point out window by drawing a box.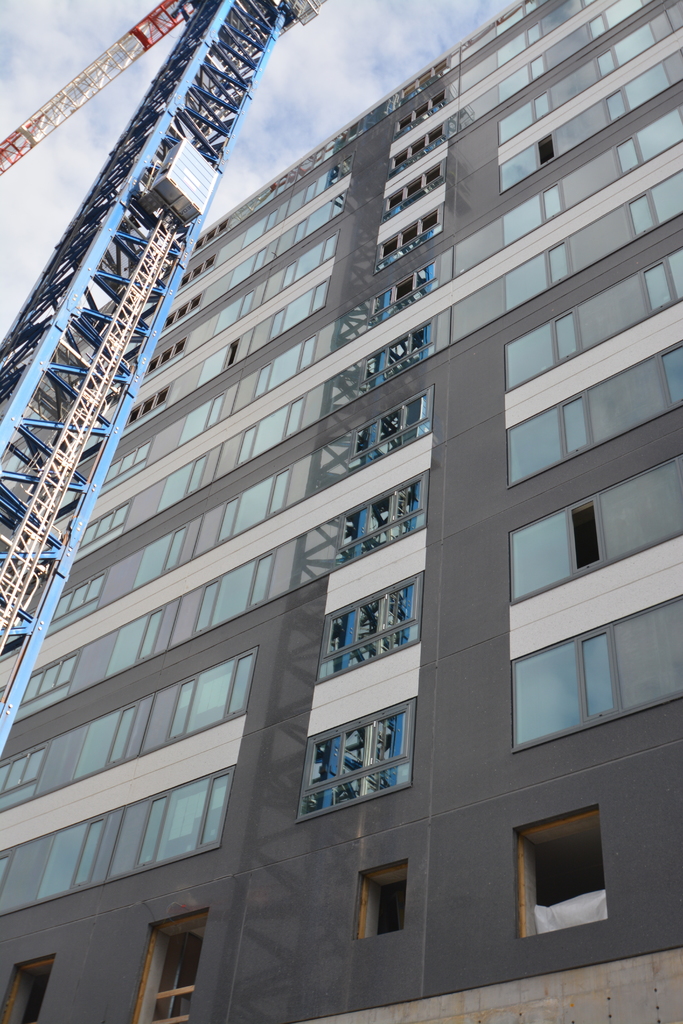
crop(193, 548, 276, 636).
